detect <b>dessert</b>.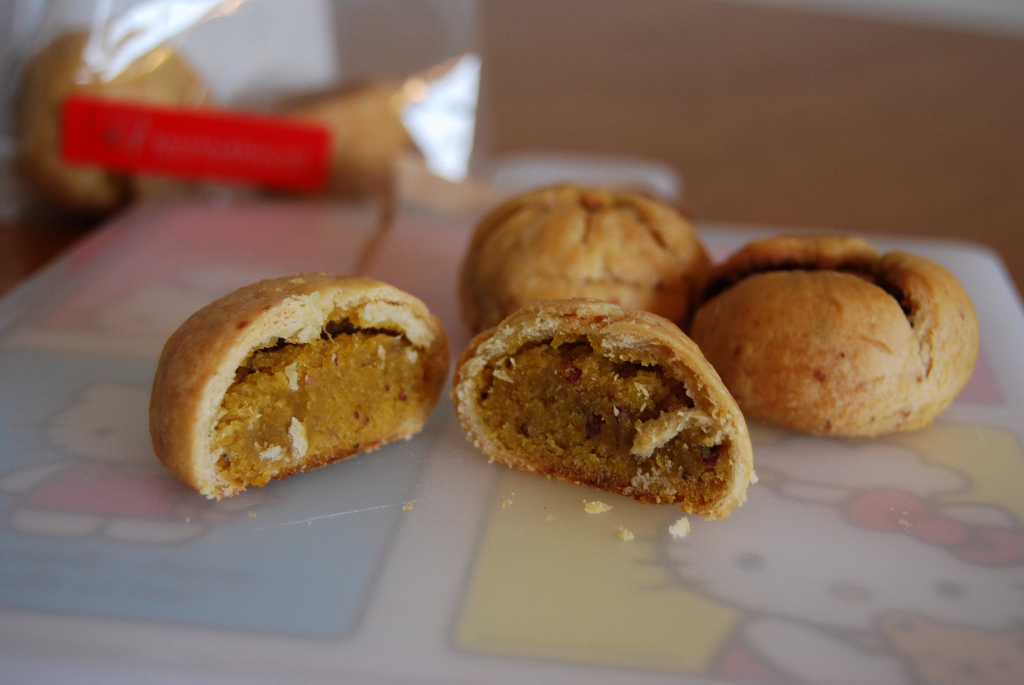
Detected at (699, 229, 988, 434).
